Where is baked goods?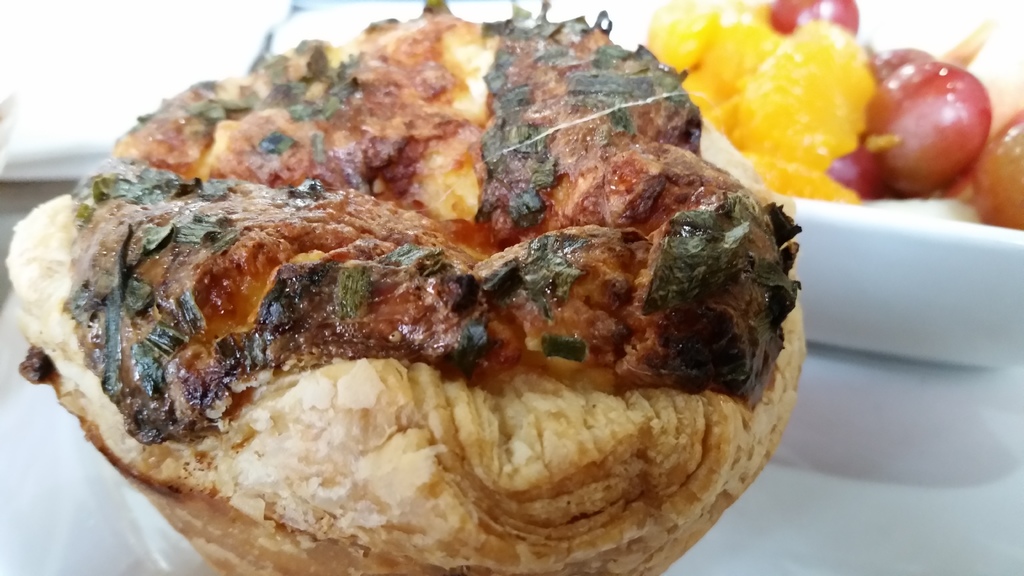
(6,1,810,575).
